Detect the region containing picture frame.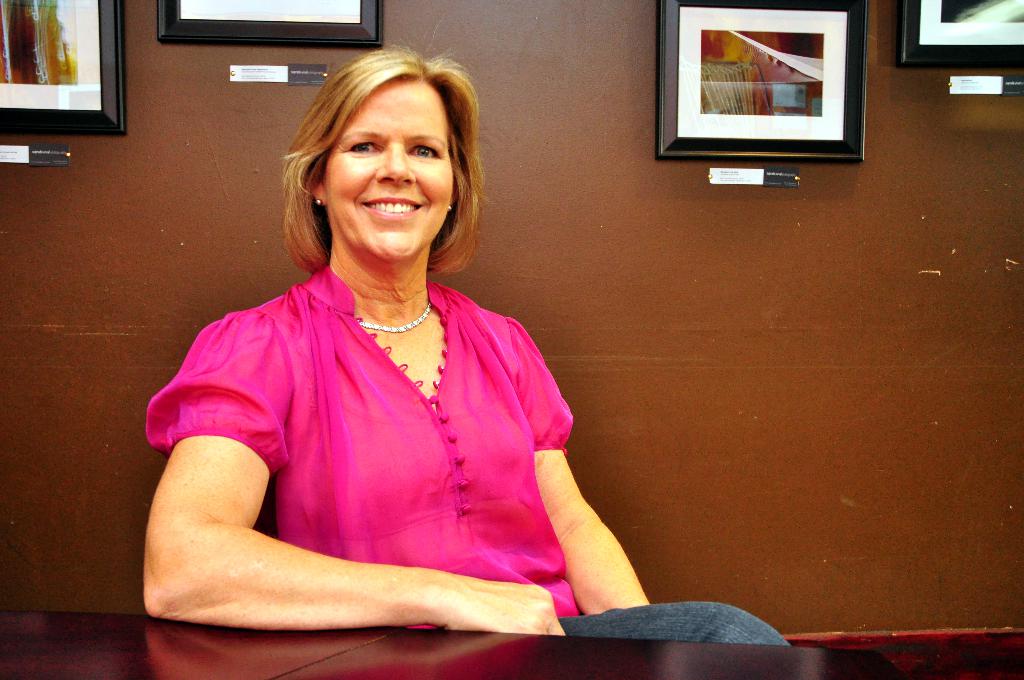
rect(0, 0, 127, 136).
